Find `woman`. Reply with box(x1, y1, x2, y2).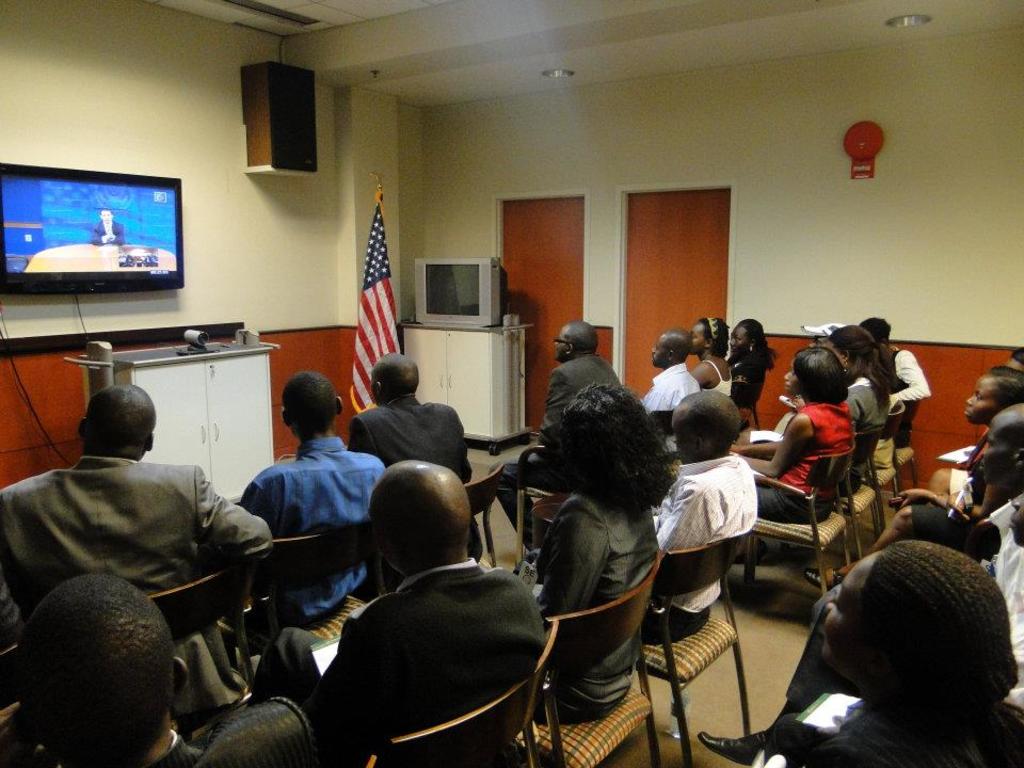
box(826, 325, 894, 497).
